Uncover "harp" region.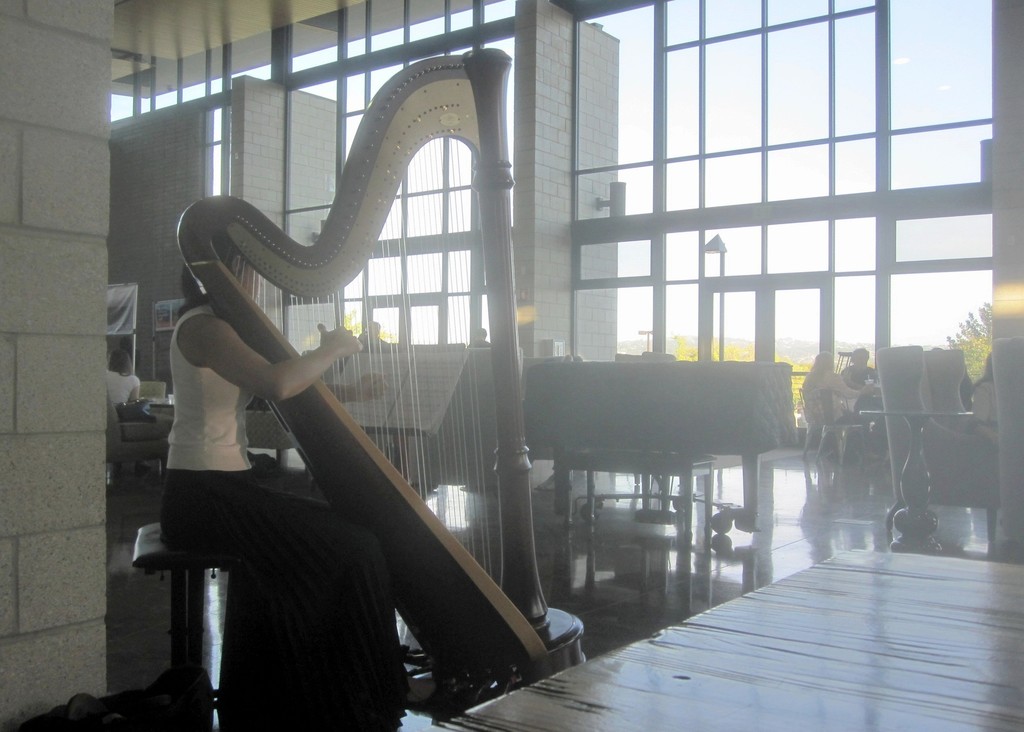
Uncovered: bbox=[177, 47, 582, 681].
